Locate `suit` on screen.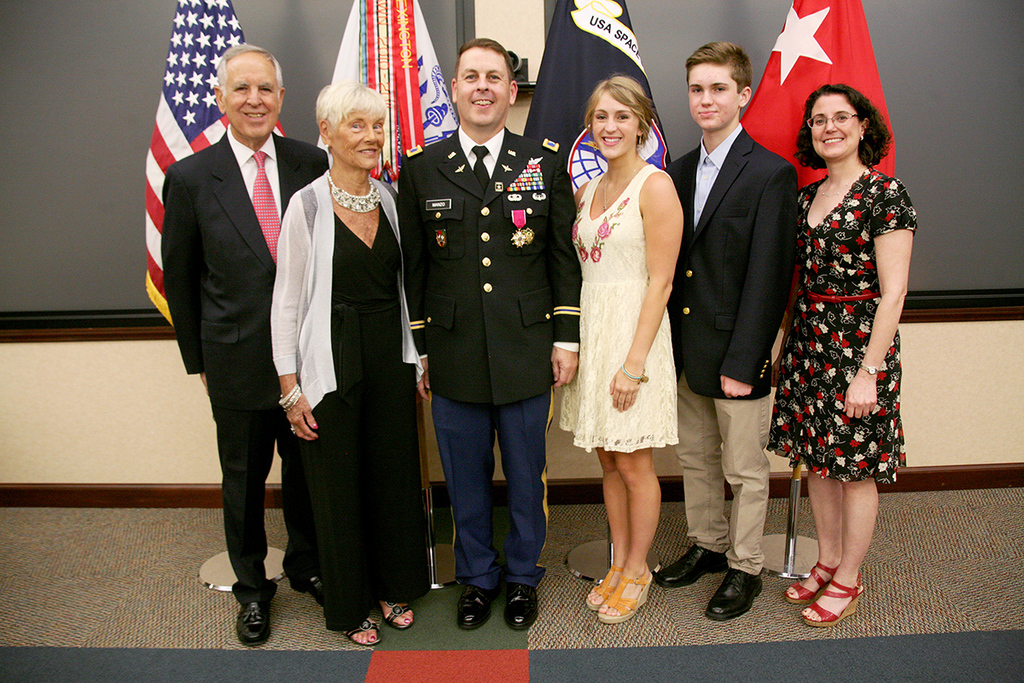
On screen at detection(161, 120, 332, 610).
